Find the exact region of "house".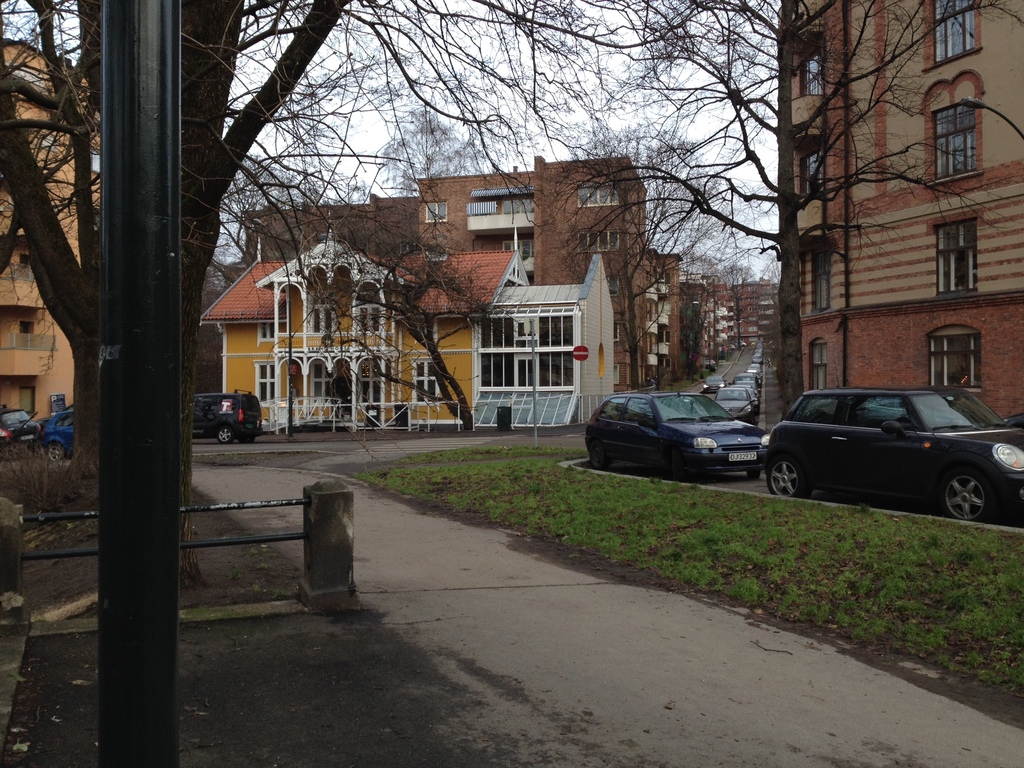
Exact region: 768:0:1023:412.
